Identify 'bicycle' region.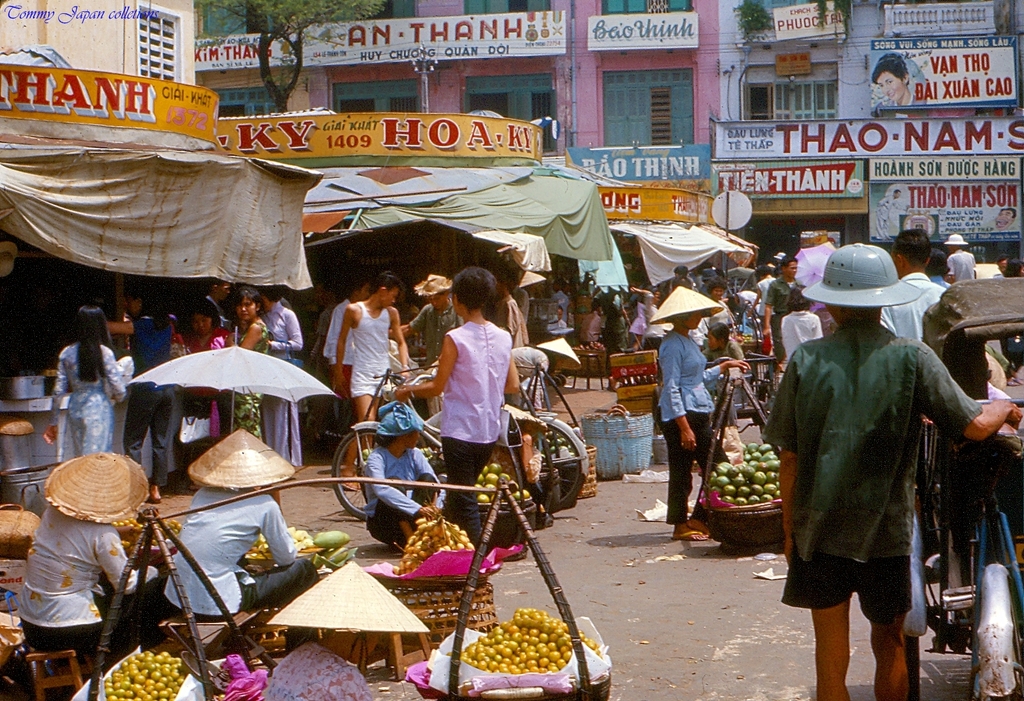
Region: l=323, t=373, r=577, b=532.
